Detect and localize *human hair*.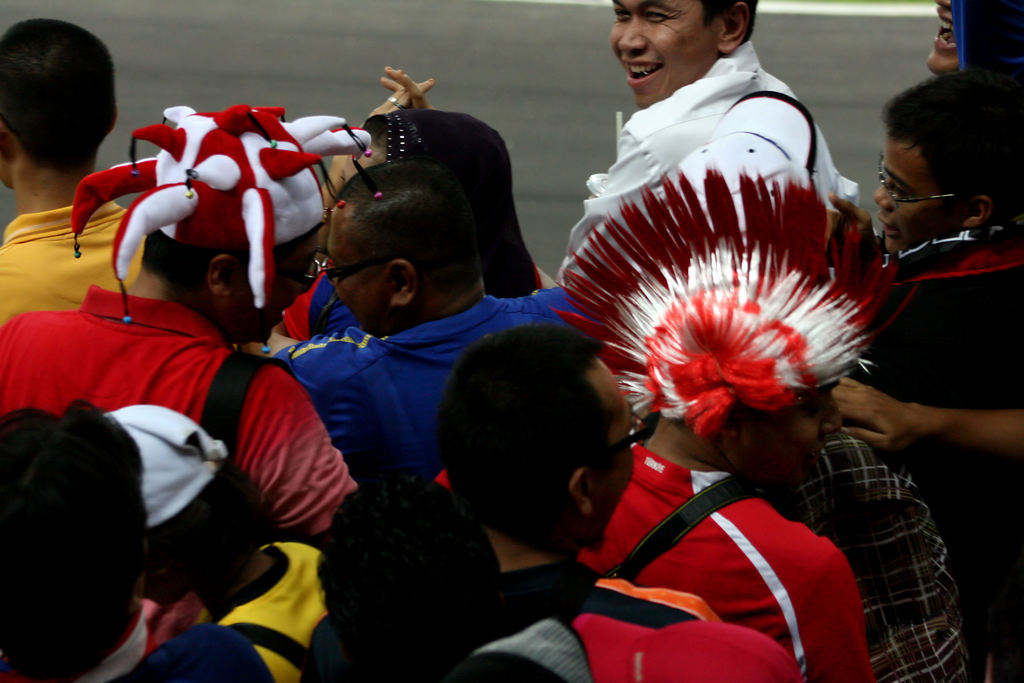
Localized at Rect(433, 323, 604, 536).
